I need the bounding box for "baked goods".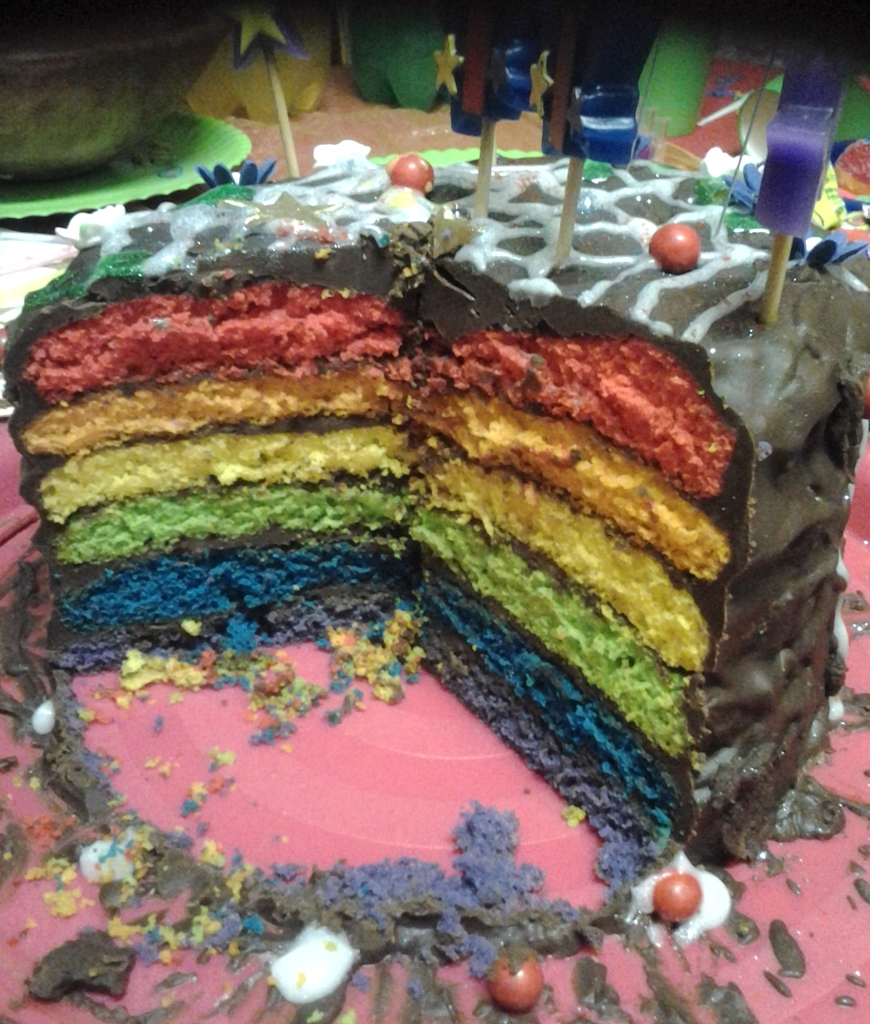
Here it is: 0/143/869/879.
